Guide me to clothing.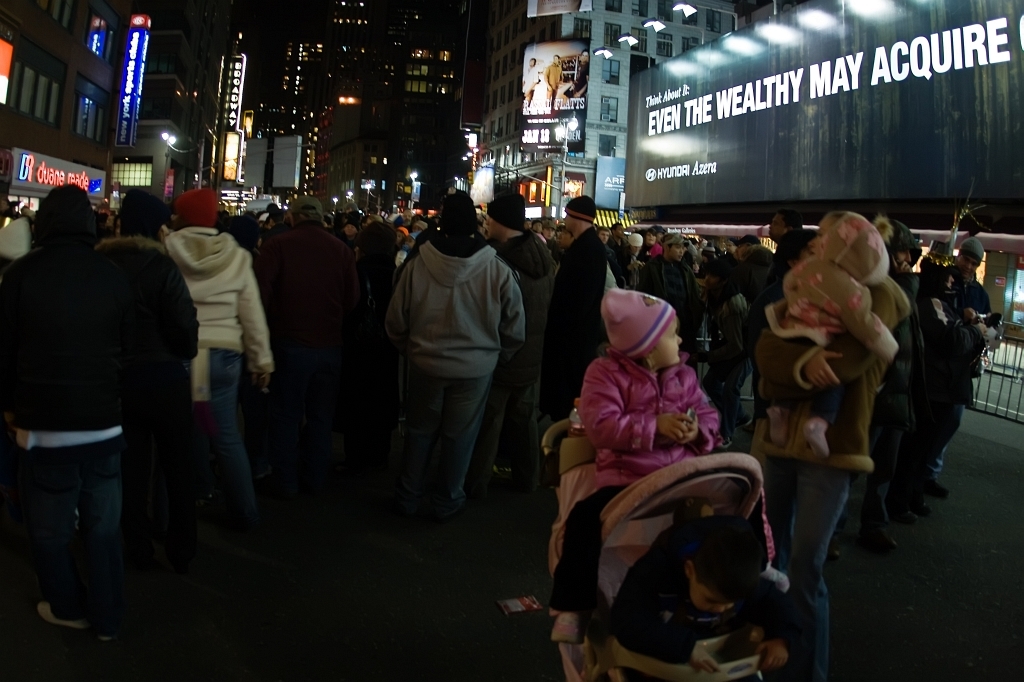
Guidance: 915:269:995:450.
